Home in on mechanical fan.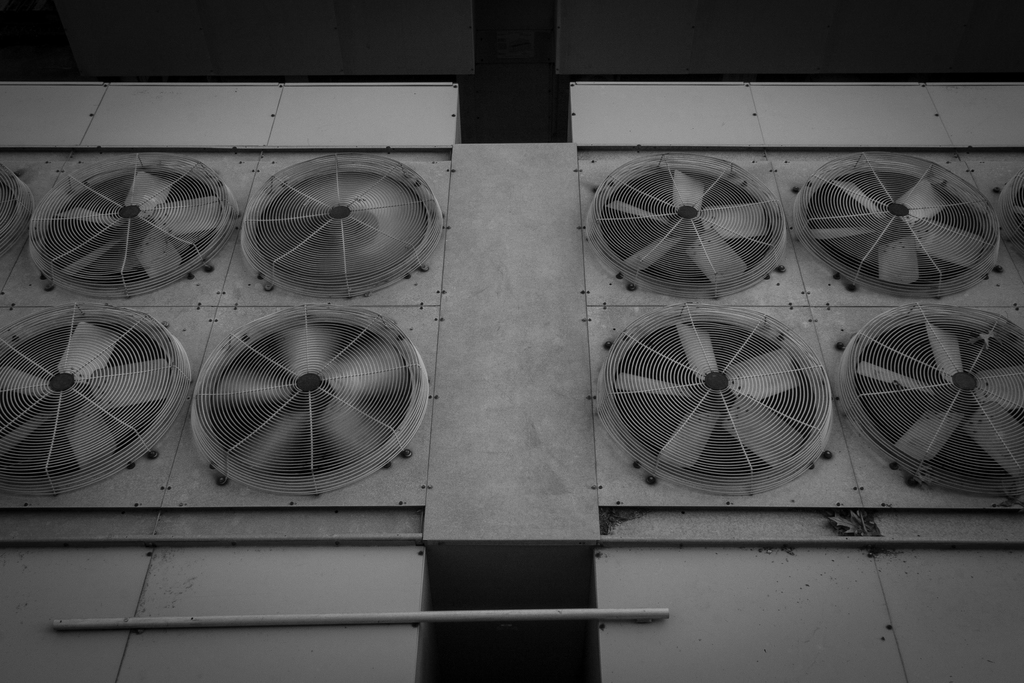
Homed in at <bbox>26, 150, 237, 302</bbox>.
